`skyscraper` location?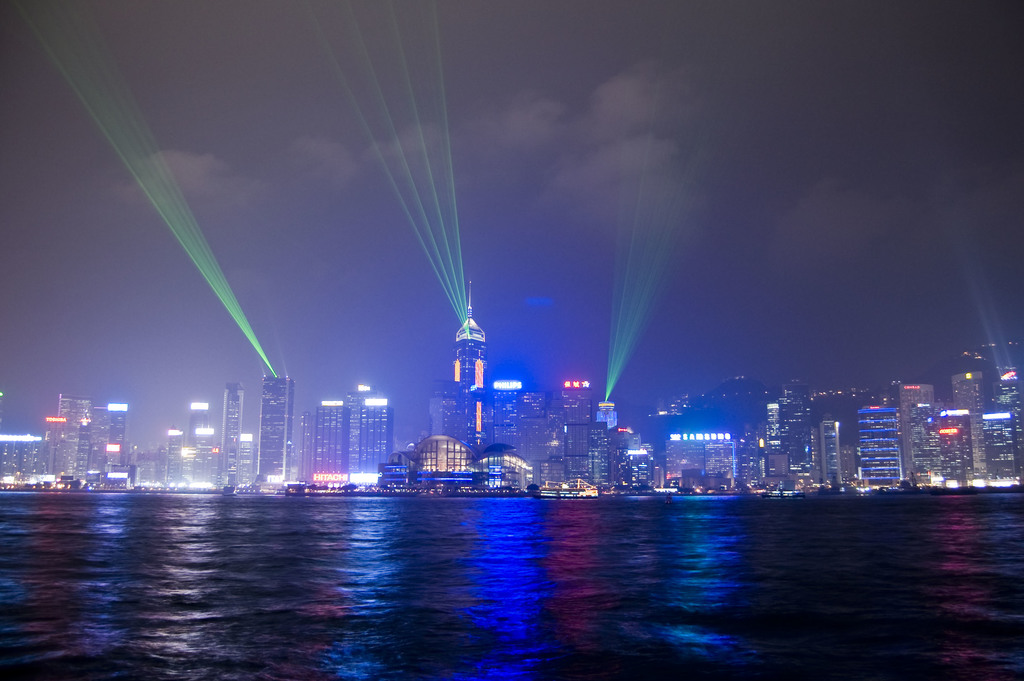
l=452, t=277, r=488, b=456
